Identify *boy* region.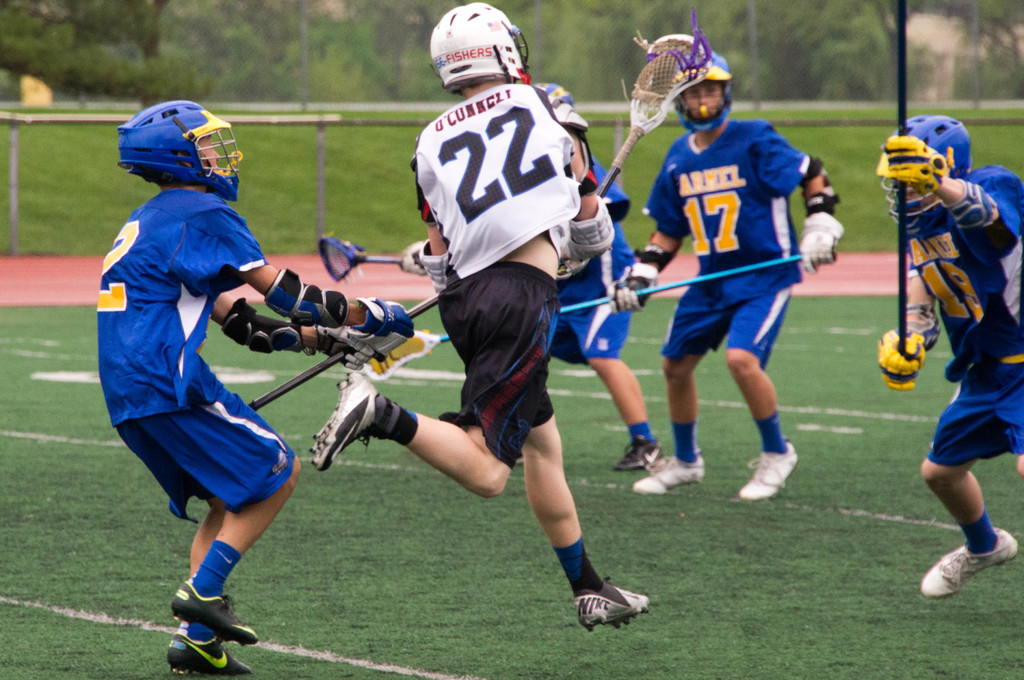
Region: 599, 63, 861, 507.
